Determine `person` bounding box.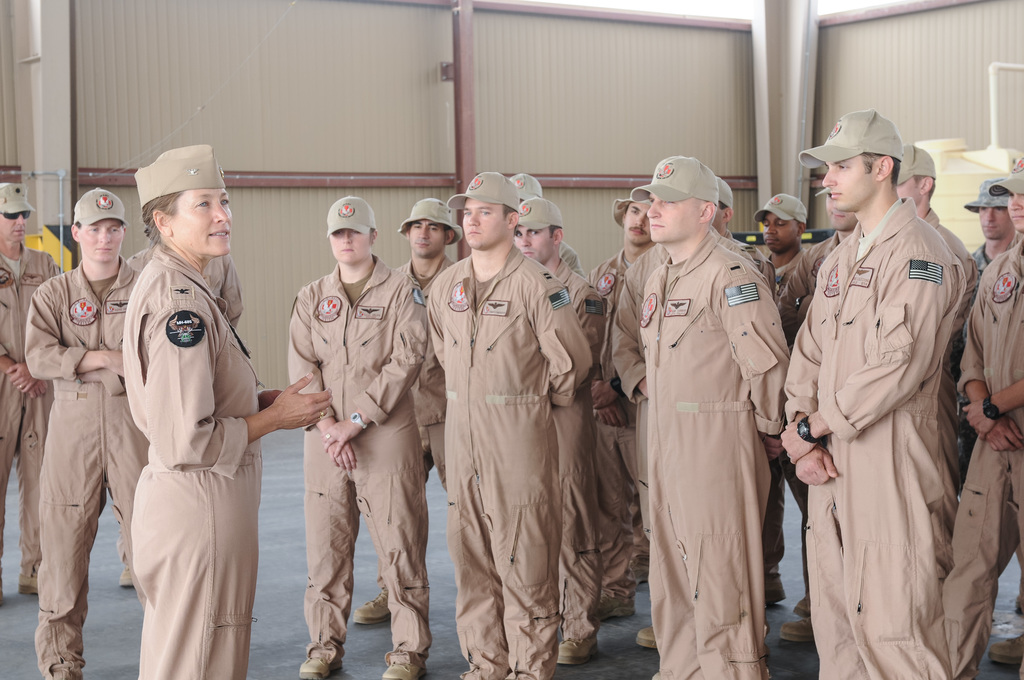
Determined: (426, 171, 591, 679).
